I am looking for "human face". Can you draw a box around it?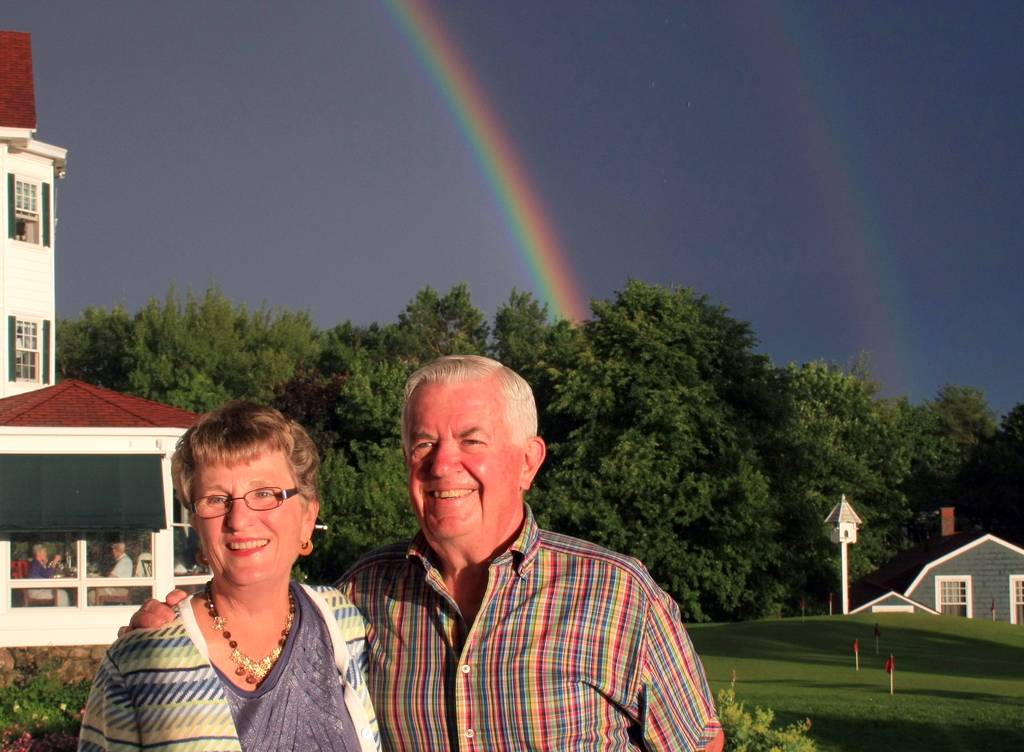
Sure, the bounding box is (left=191, top=448, right=301, bottom=582).
